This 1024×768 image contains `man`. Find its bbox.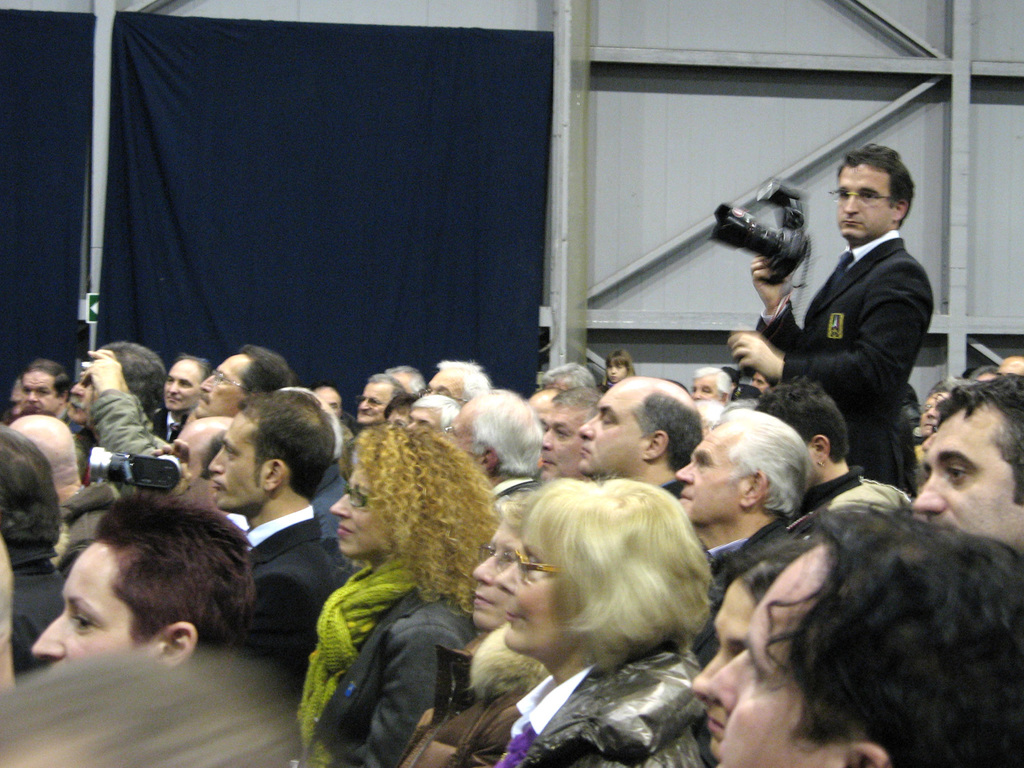
bbox=(195, 345, 294, 418).
